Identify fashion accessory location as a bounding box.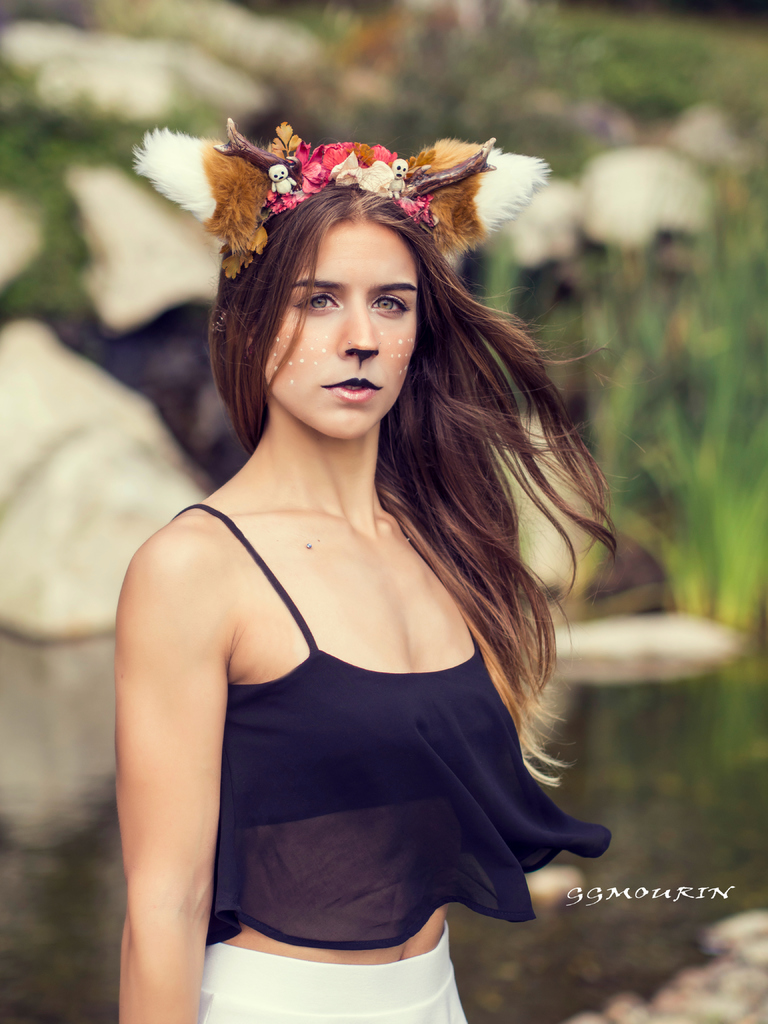
(345,338,353,347).
